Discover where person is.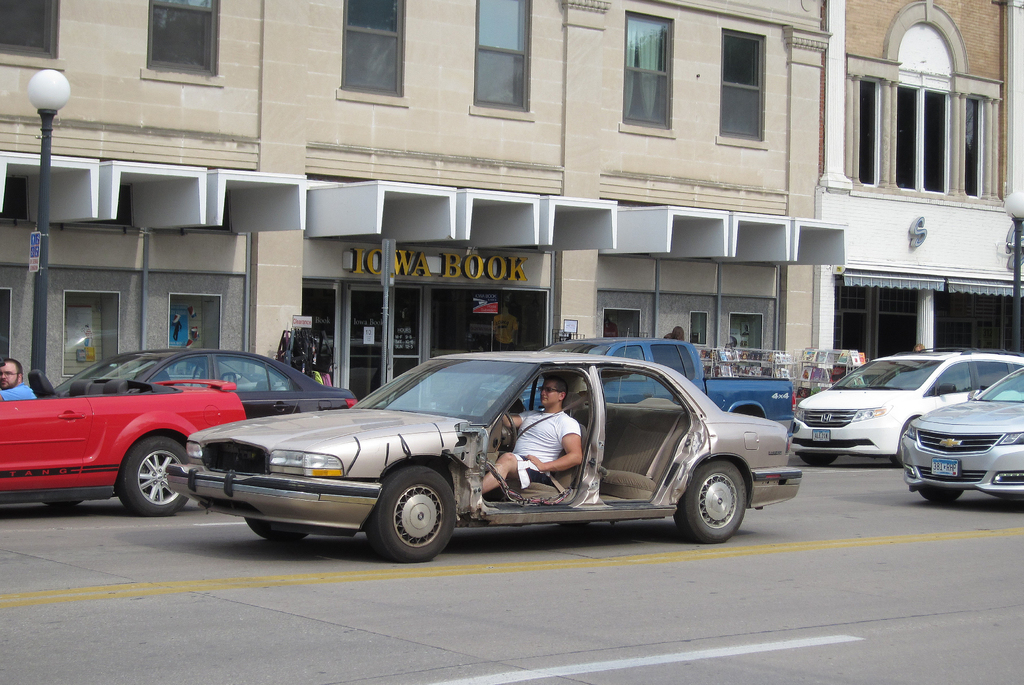
Discovered at select_region(476, 379, 579, 496).
